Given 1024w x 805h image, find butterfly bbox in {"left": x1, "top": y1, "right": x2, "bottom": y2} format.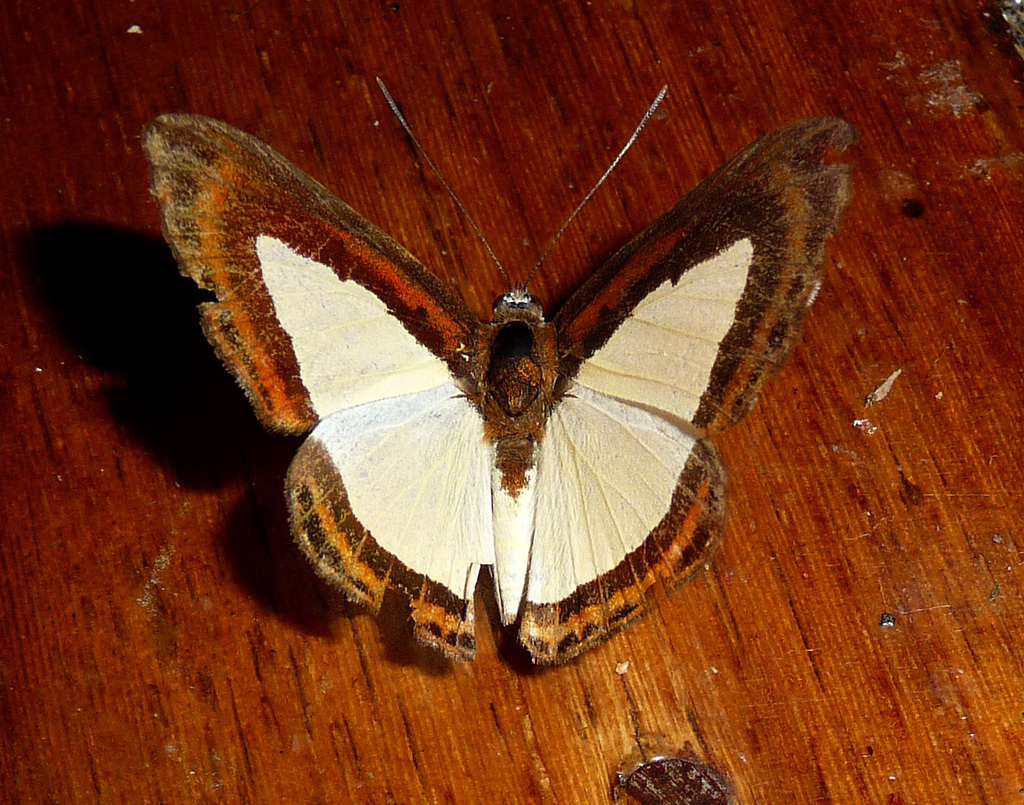
{"left": 190, "top": 61, "right": 829, "bottom": 716}.
